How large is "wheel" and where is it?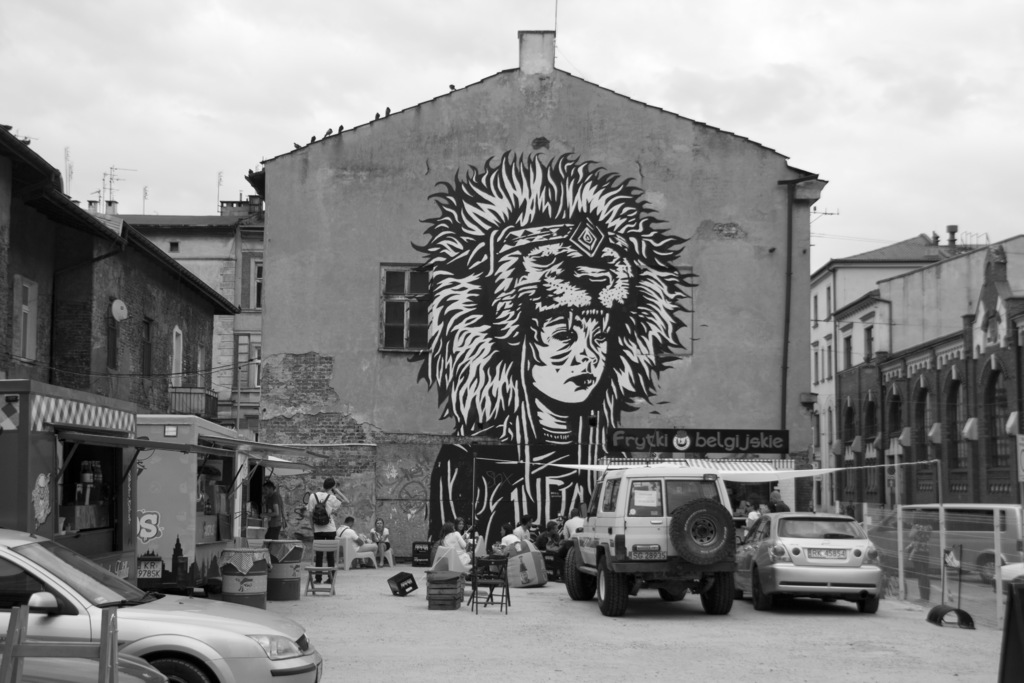
Bounding box: l=756, t=566, r=770, b=610.
